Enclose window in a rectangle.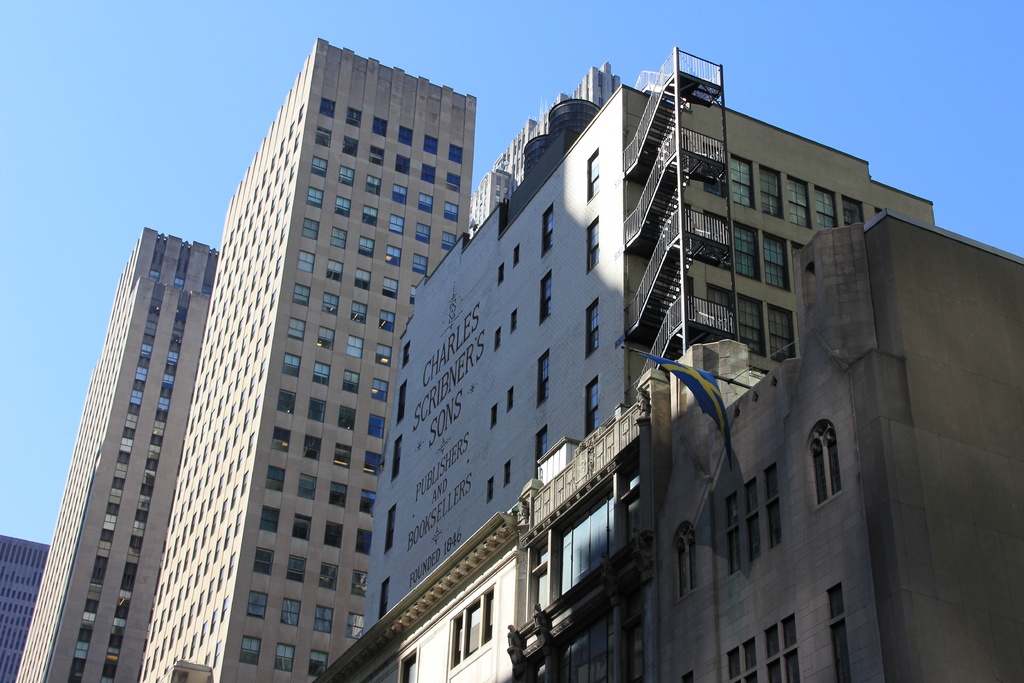
box=[392, 147, 412, 172].
